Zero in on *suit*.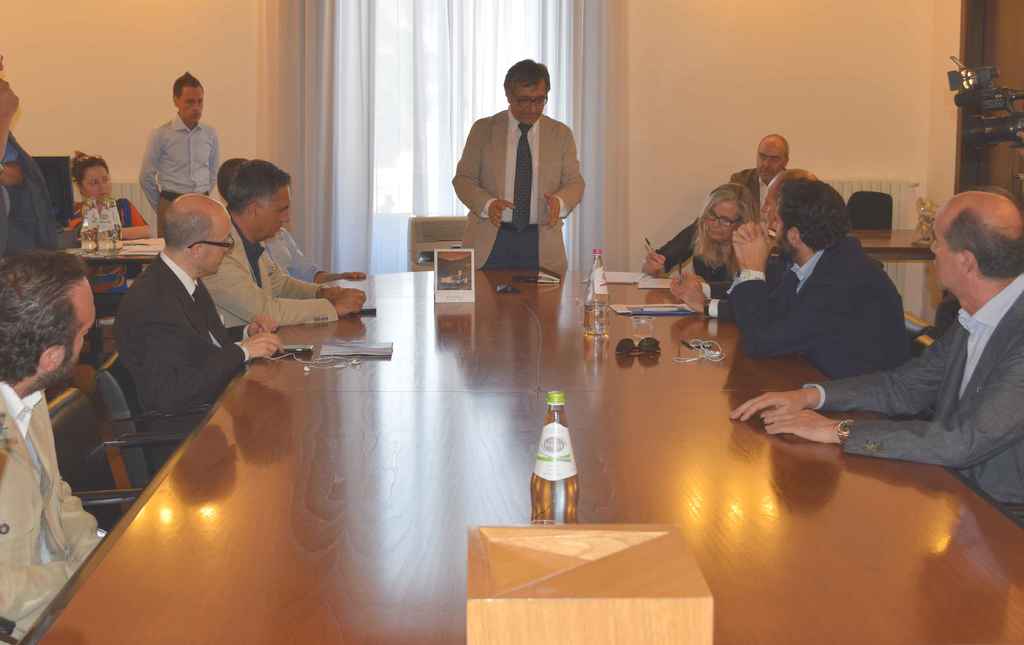
Zeroed in: <bbox>0, 131, 57, 261</bbox>.
